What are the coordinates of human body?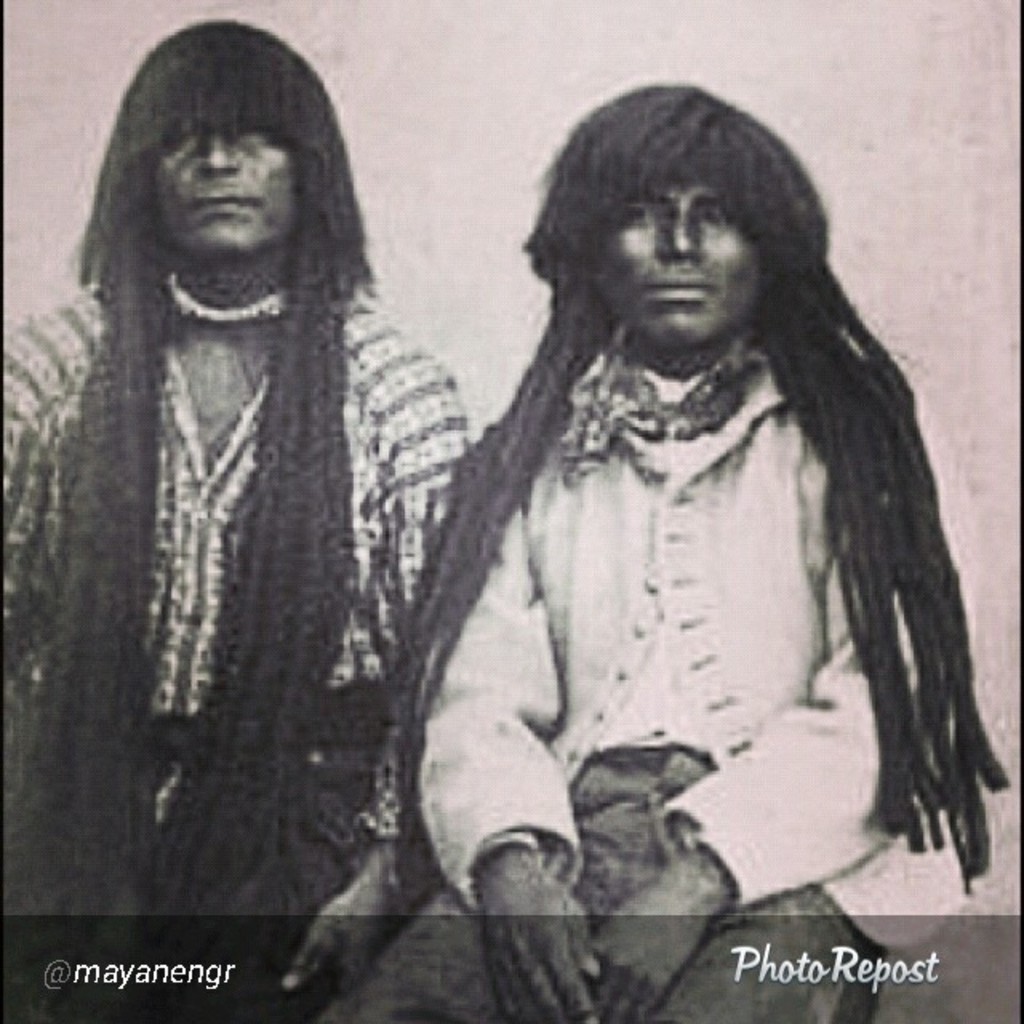
bbox(0, 264, 478, 1022).
